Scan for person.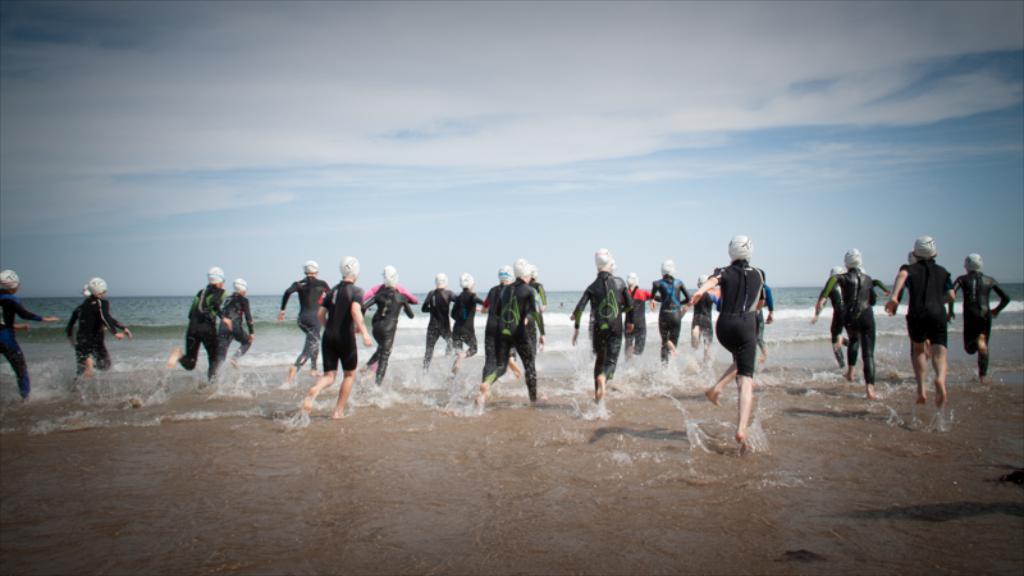
Scan result: 950:252:1012:387.
